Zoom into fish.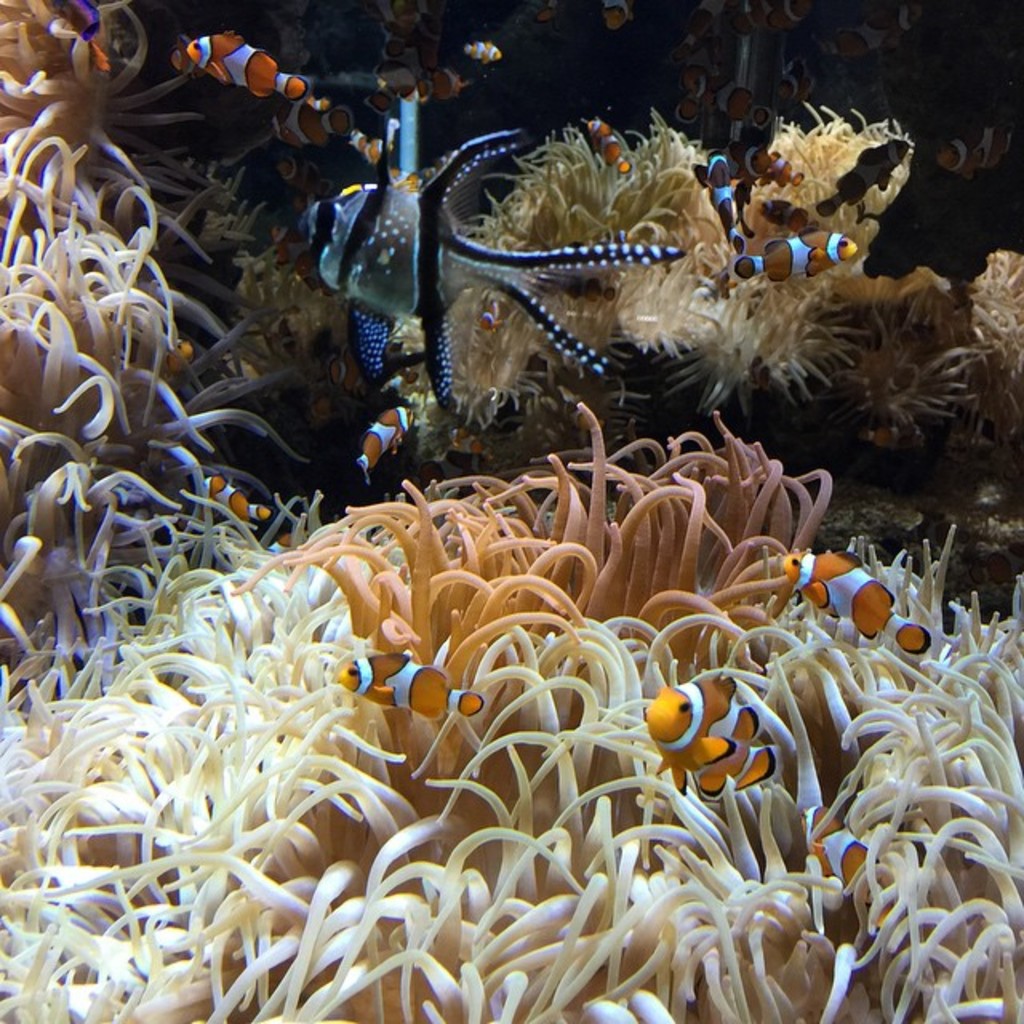
Zoom target: l=138, t=331, r=192, b=381.
